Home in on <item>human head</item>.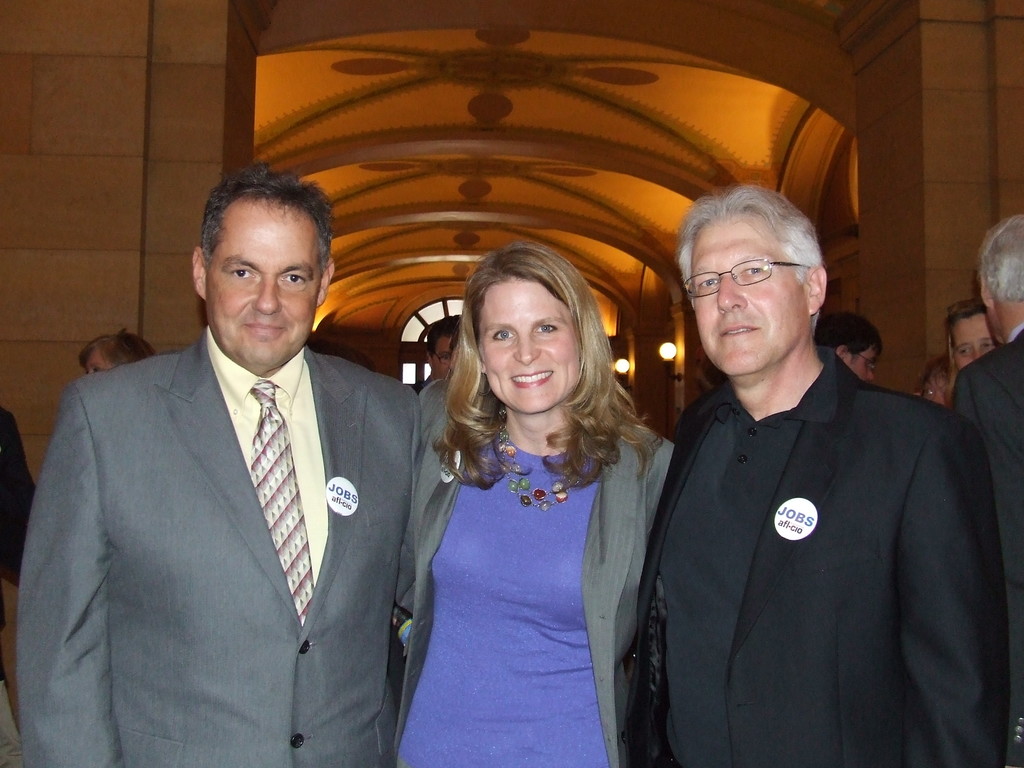
Homed in at left=817, top=310, right=882, bottom=385.
